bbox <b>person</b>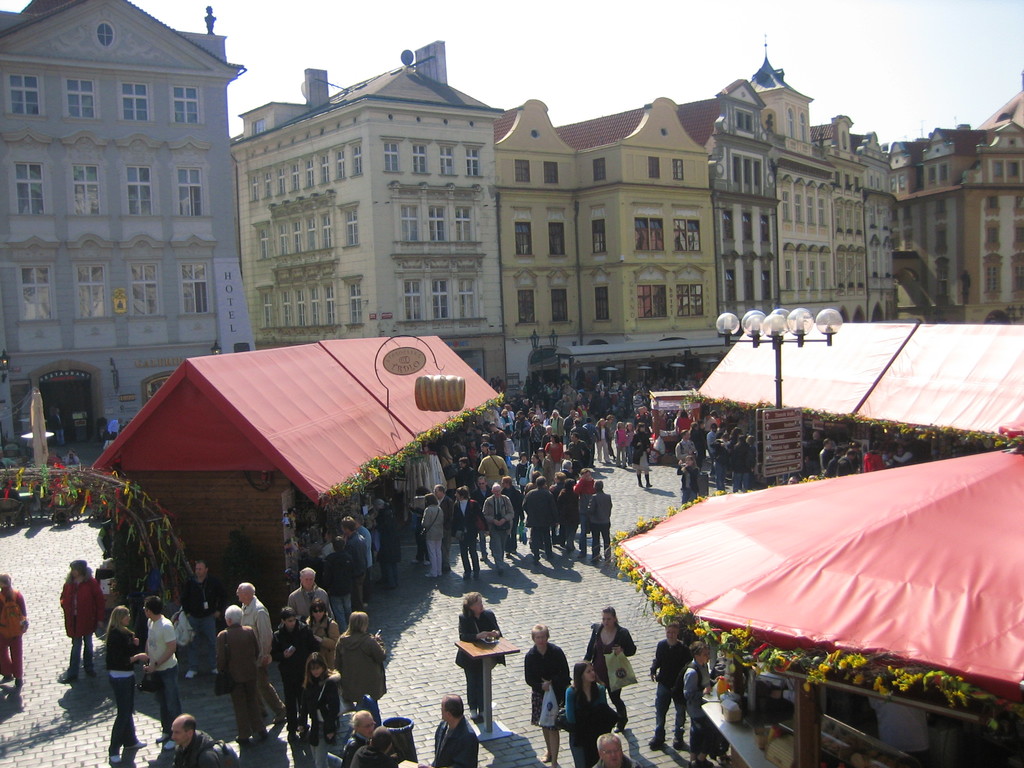
x1=334, y1=606, x2=391, y2=720
